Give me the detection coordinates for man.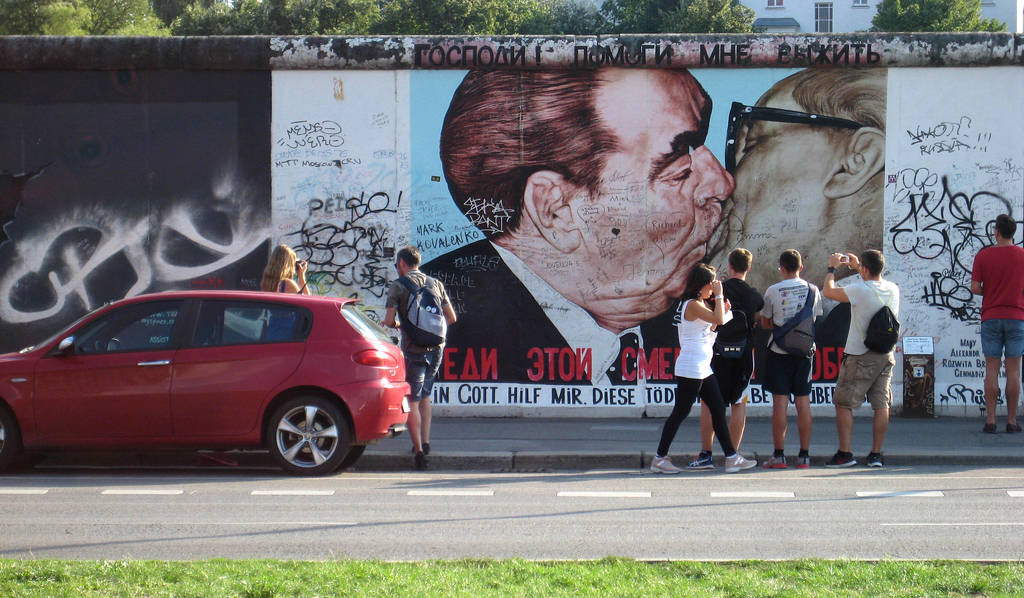
bbox=(823, 249, 901, 469).
